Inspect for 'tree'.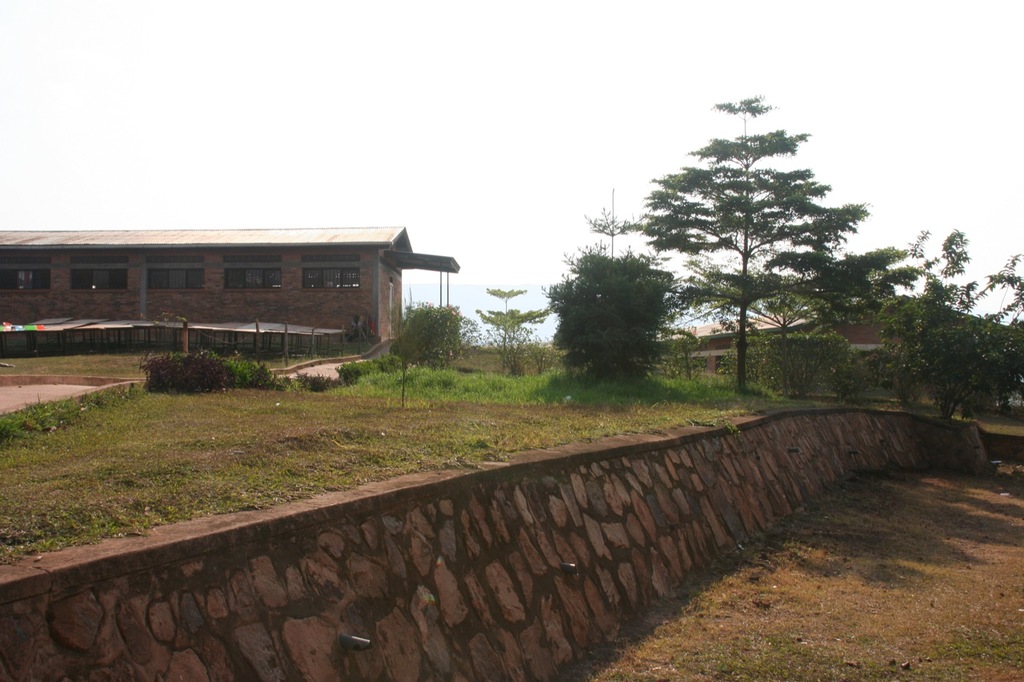
Inspection: x1=686, y1=241, x2=918, y2=345.
